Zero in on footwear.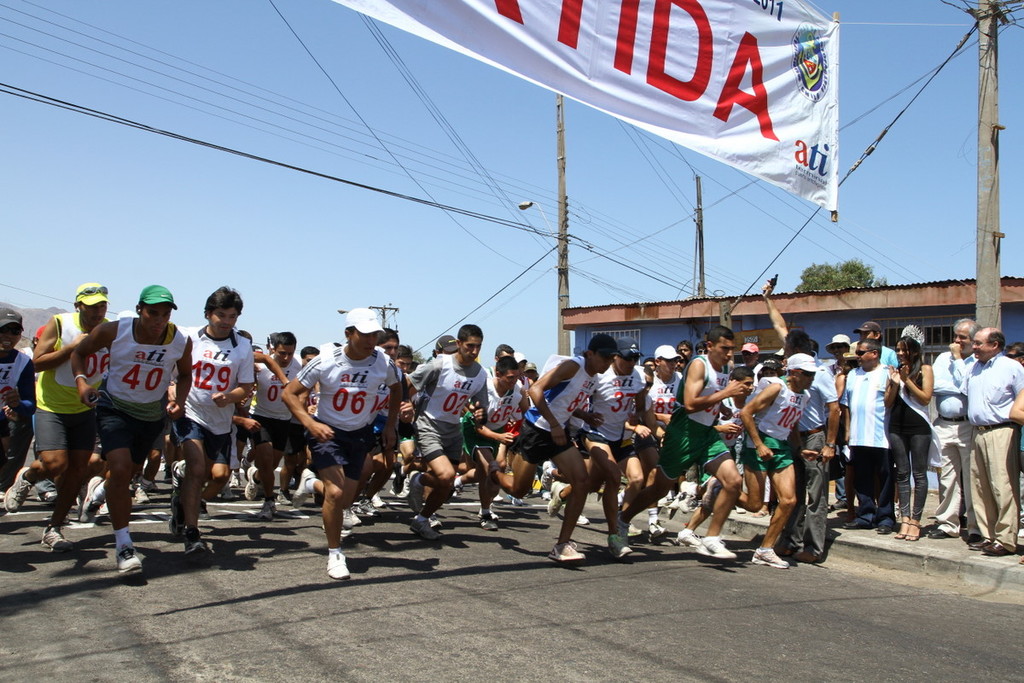
Zeroed in: bbox=(344, 511, 352, 530).
